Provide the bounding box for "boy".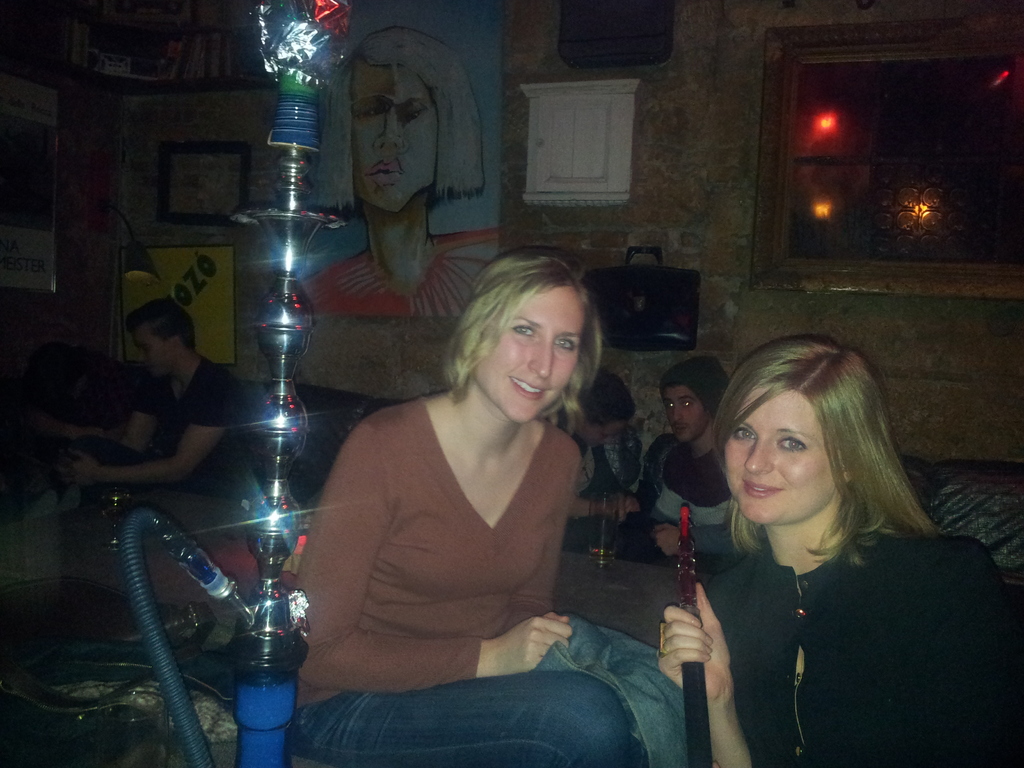
crop(0, 289, 261, 505).
